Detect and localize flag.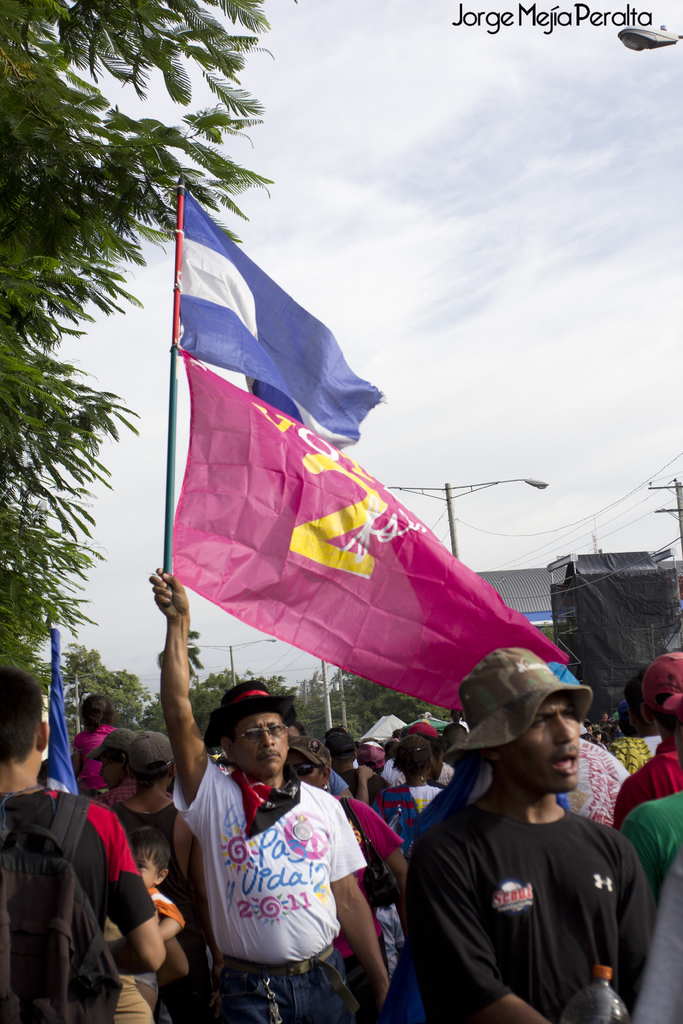
Localized at [19,619,82,799].
